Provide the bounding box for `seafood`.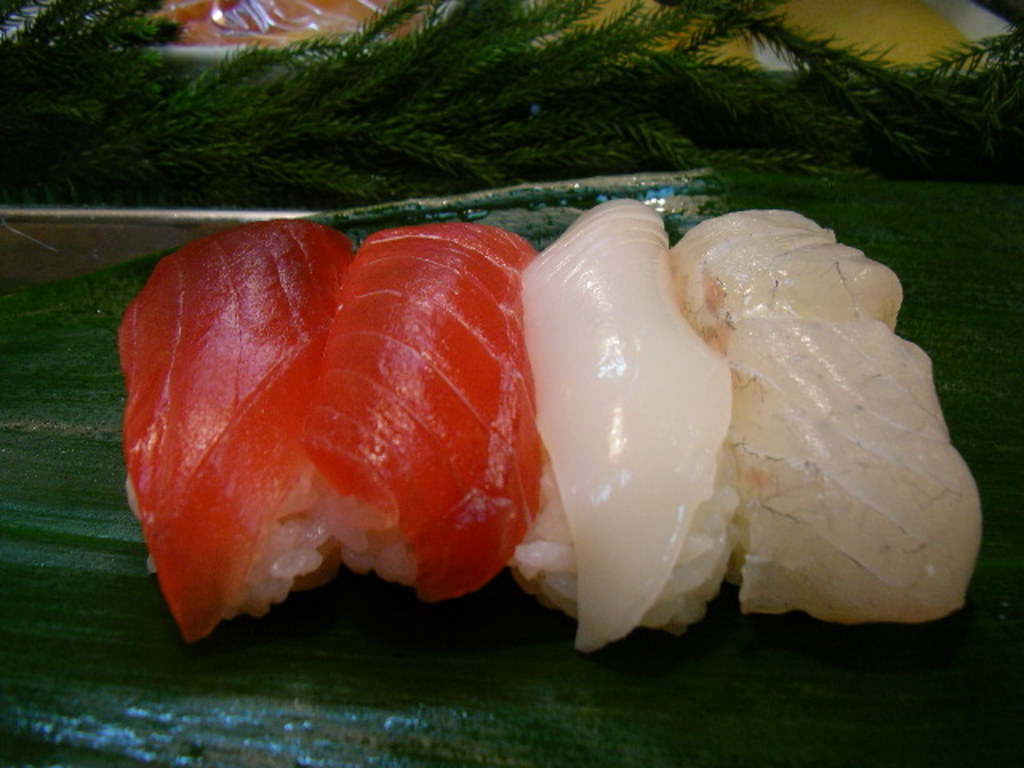
rect(666, 208, 986, 621).
